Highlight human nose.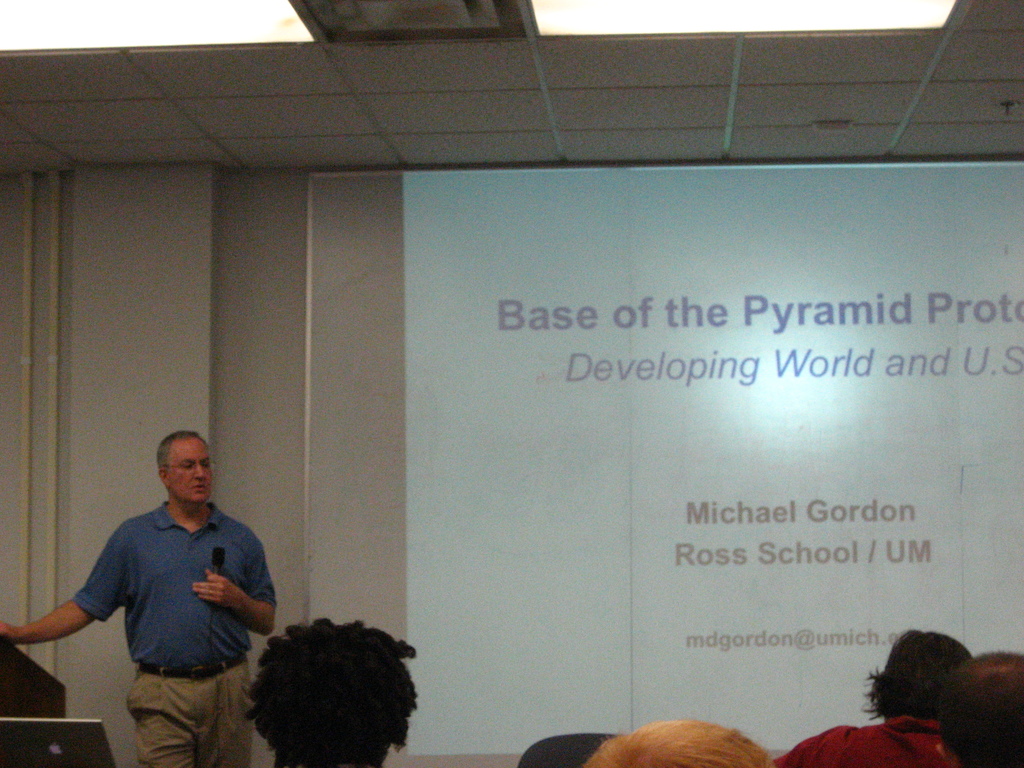
Highlighted region: 193,463,208,482.
